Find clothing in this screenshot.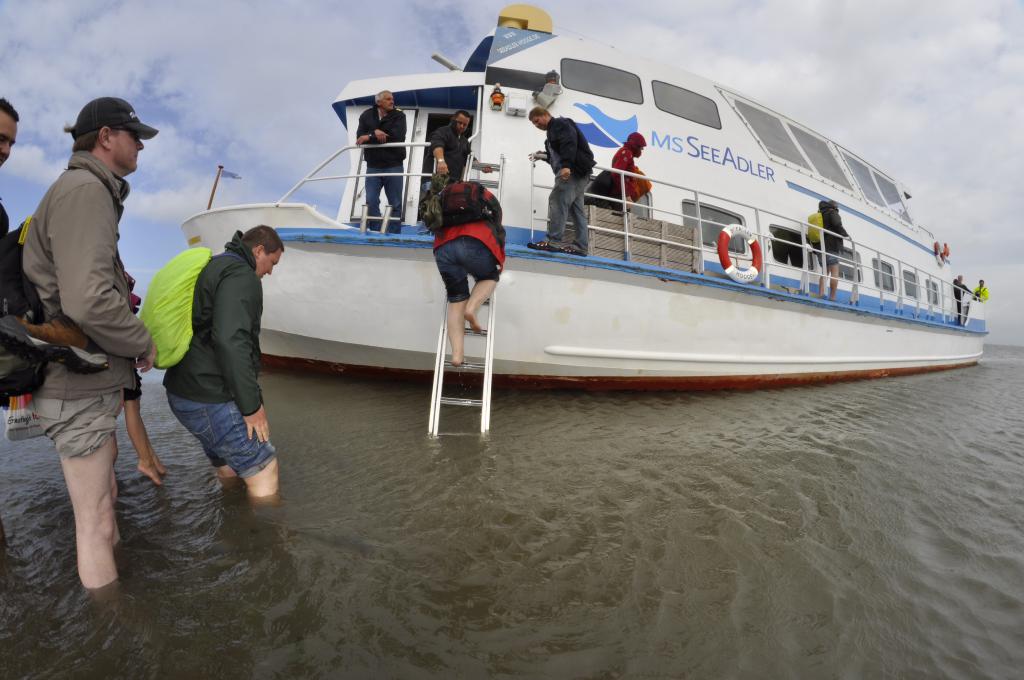
The bounding box for clothing is Rect(611, 145, 646, 208).
